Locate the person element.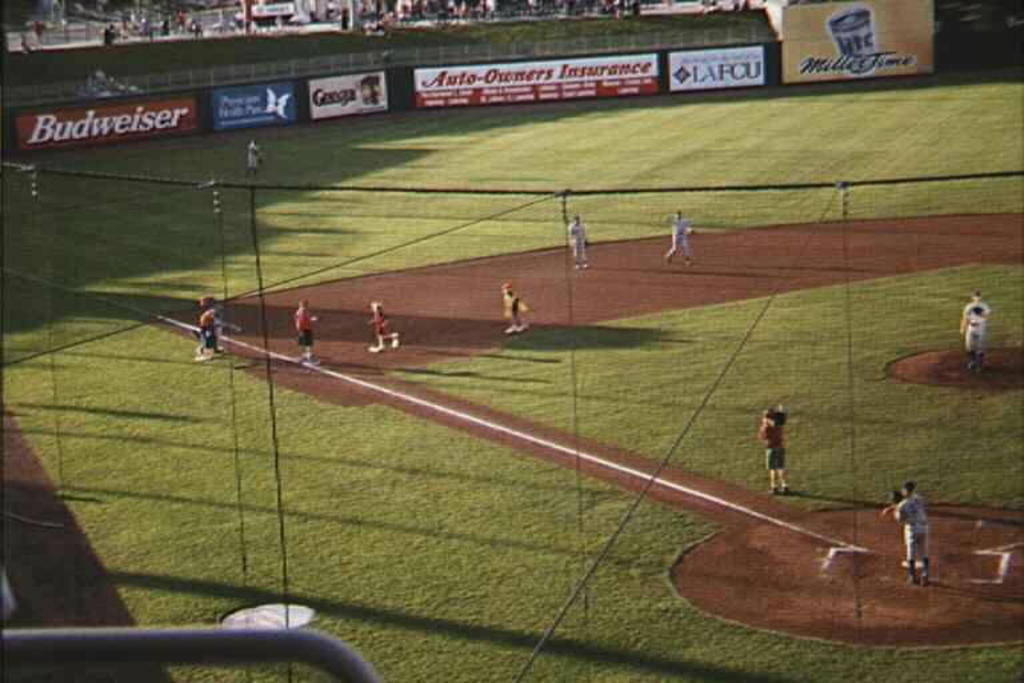
Element bbox: pyautogui.locateOnScreen(193, 308, 221, 354).
